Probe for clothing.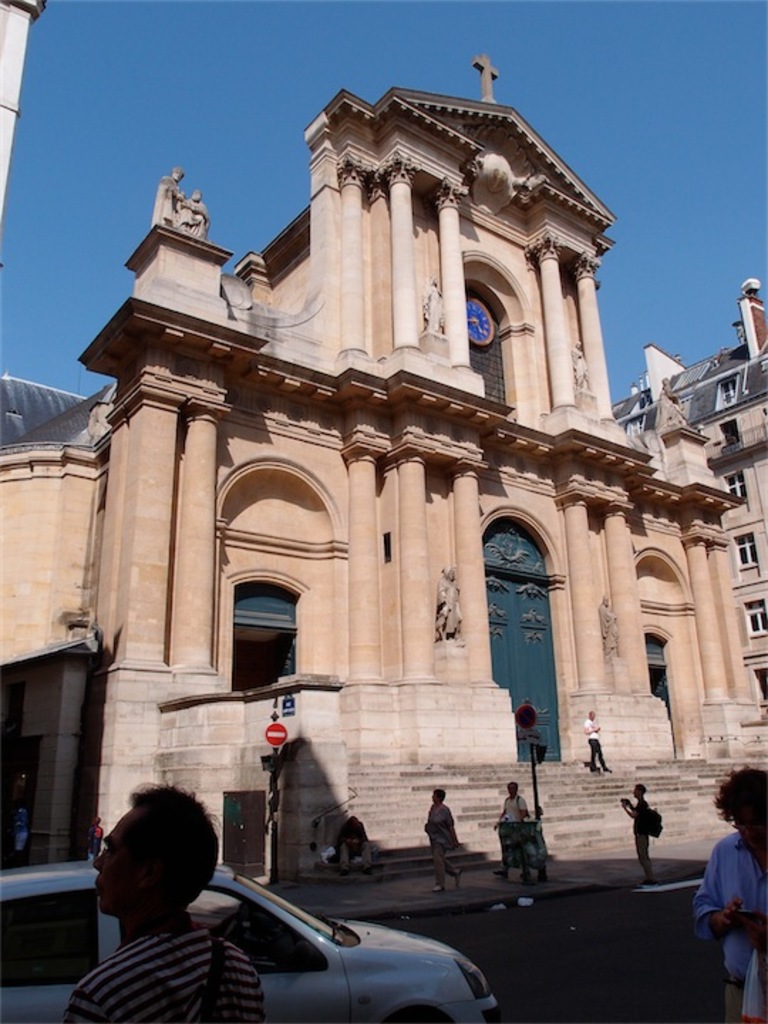
Probe result: l=597, t=600, r=622, b=653.
